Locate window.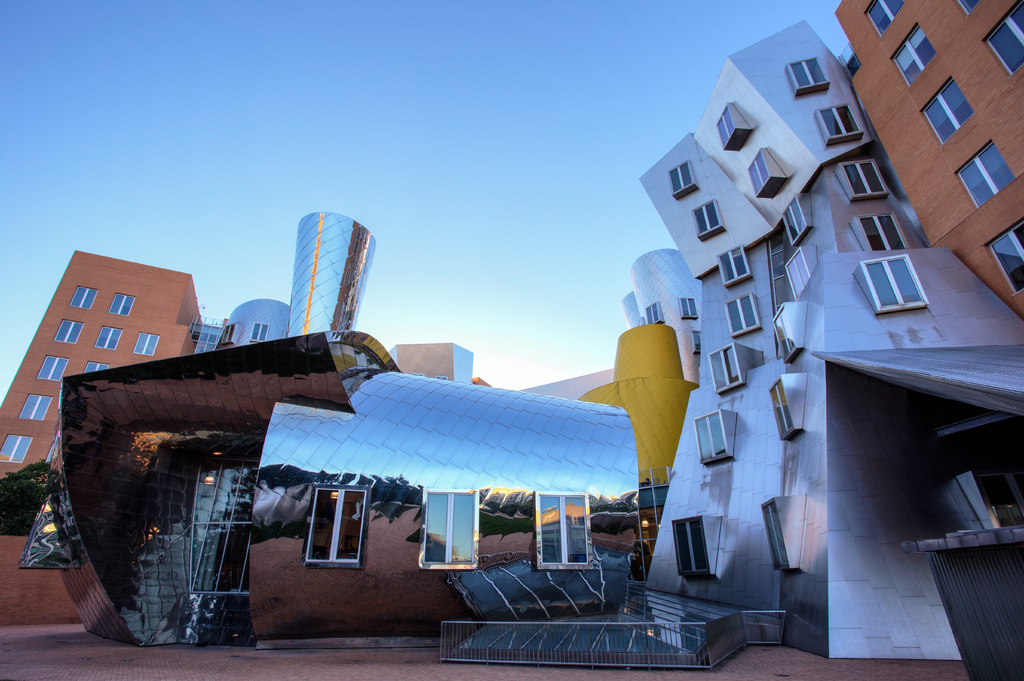
Bounding box: box(713, 104, 733, 147).
